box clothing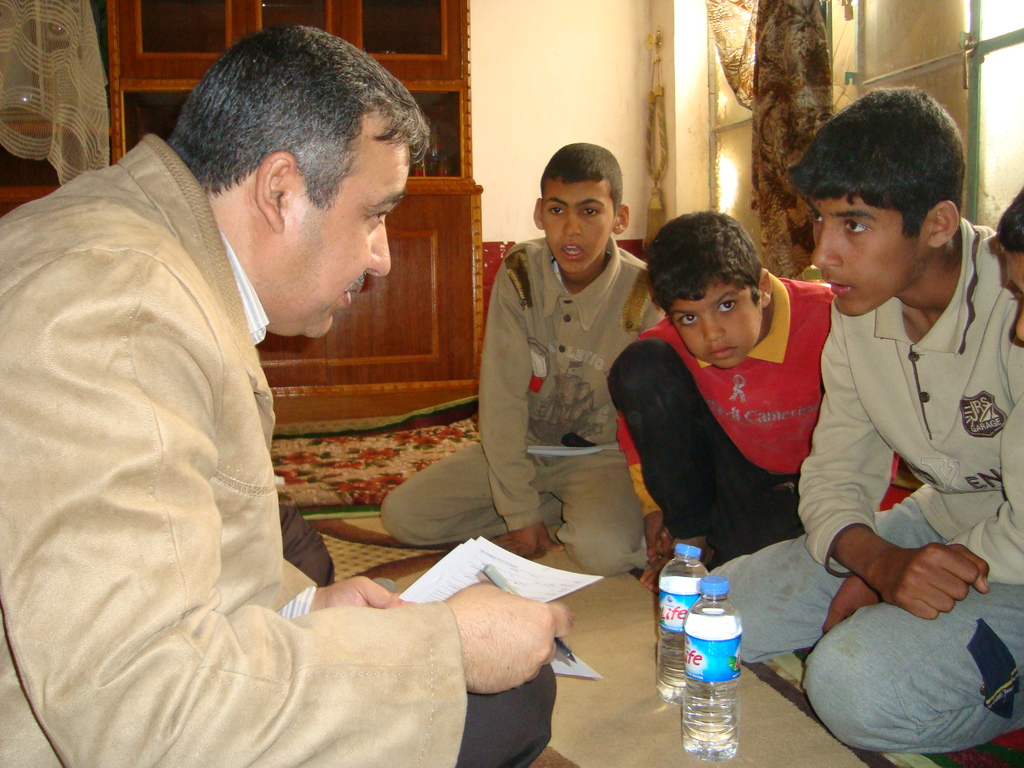
rect(0, 132, 561, 767)
